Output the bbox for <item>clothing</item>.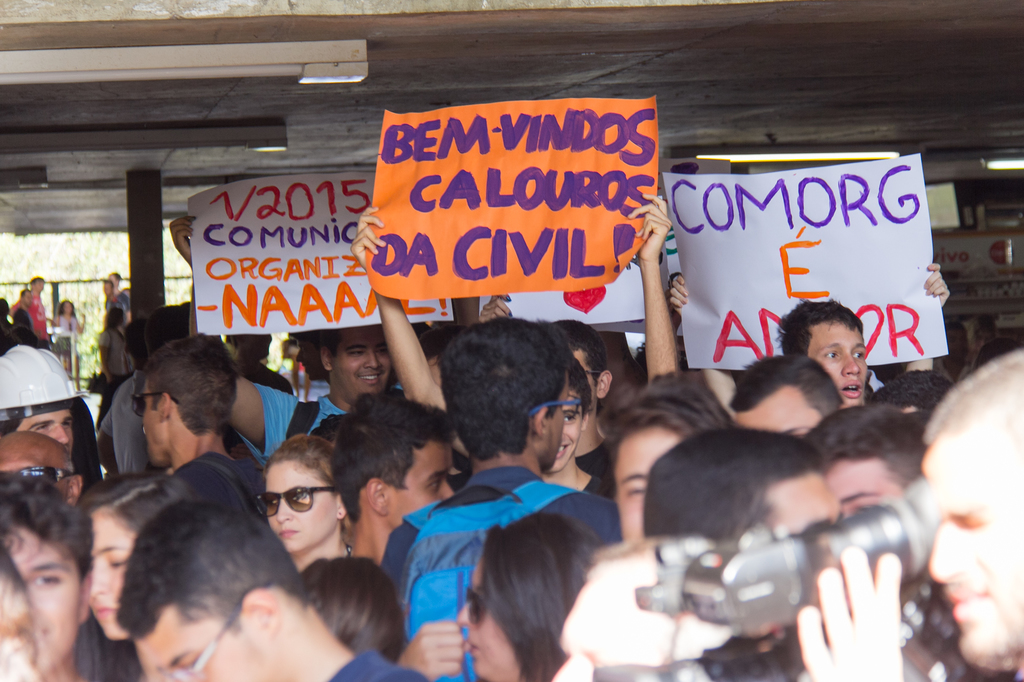
bbox=(330, 655, 429, 681).
